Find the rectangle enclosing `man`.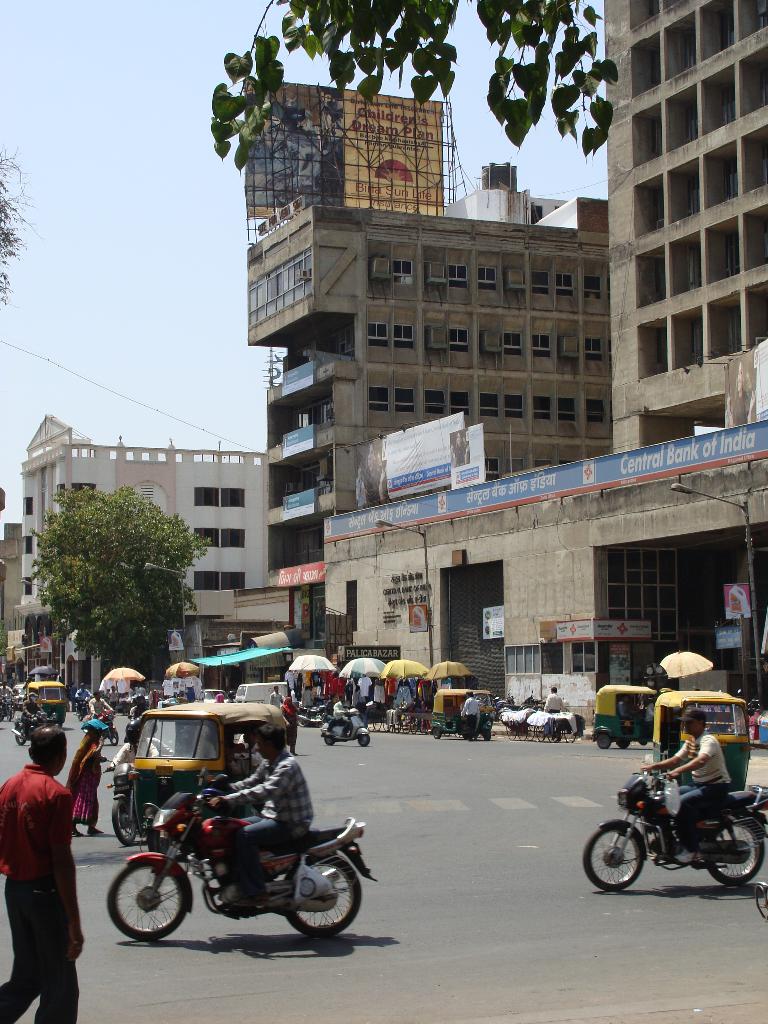
[543, 685, 564, 741].
